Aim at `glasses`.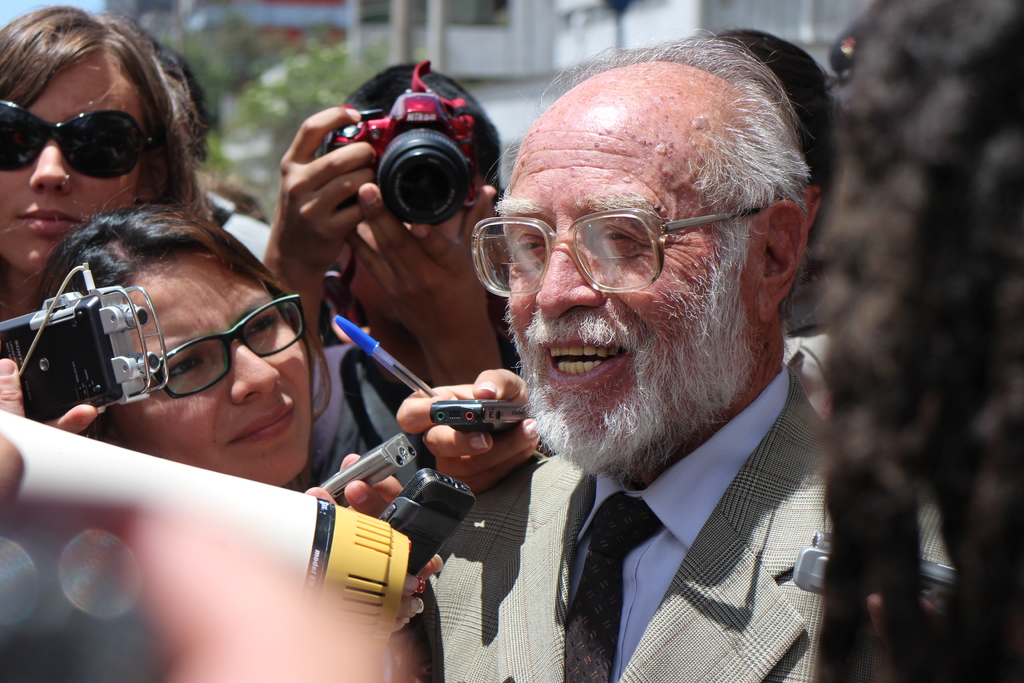
Aimed at BBox(0, 97, 160, 183).
